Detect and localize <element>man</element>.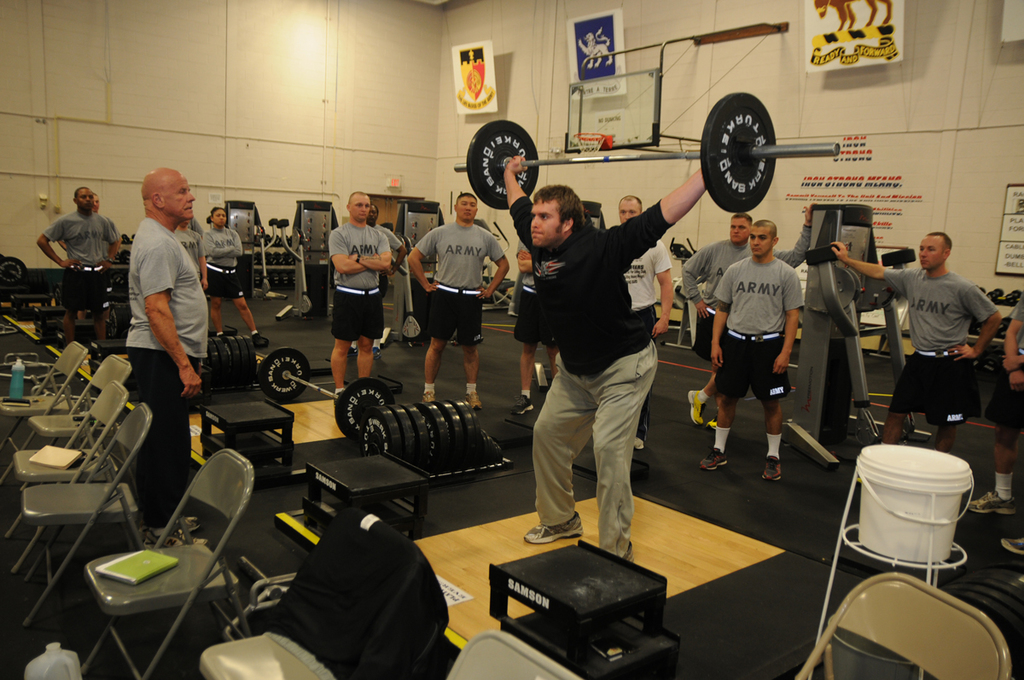
Localized at bbox=[359, 205, 411, 265].
